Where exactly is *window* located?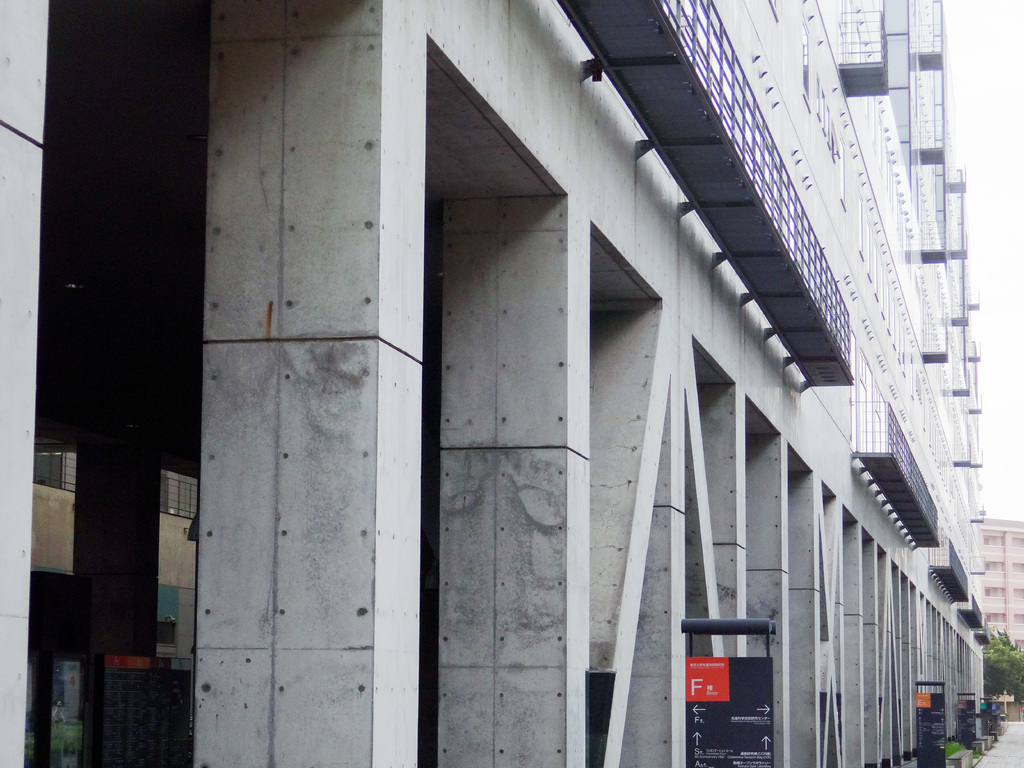
Its bounding box is 984/611/1003/632.
